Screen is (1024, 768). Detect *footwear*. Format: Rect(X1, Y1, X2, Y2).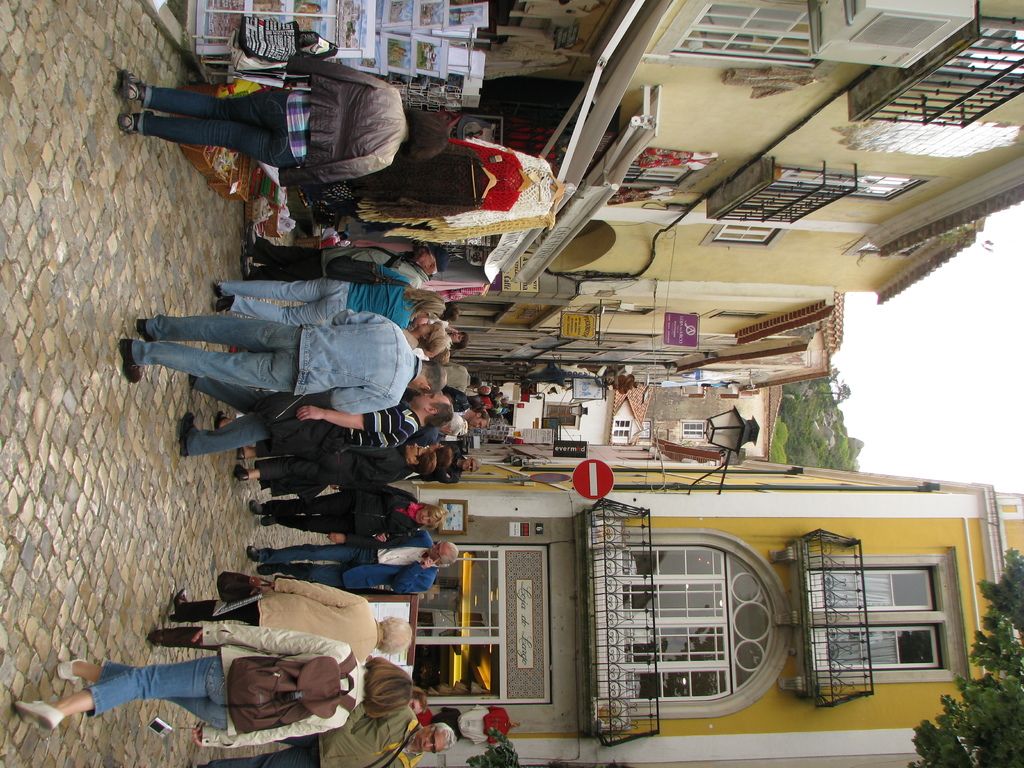
Rect(247, 544, 259, 563).
